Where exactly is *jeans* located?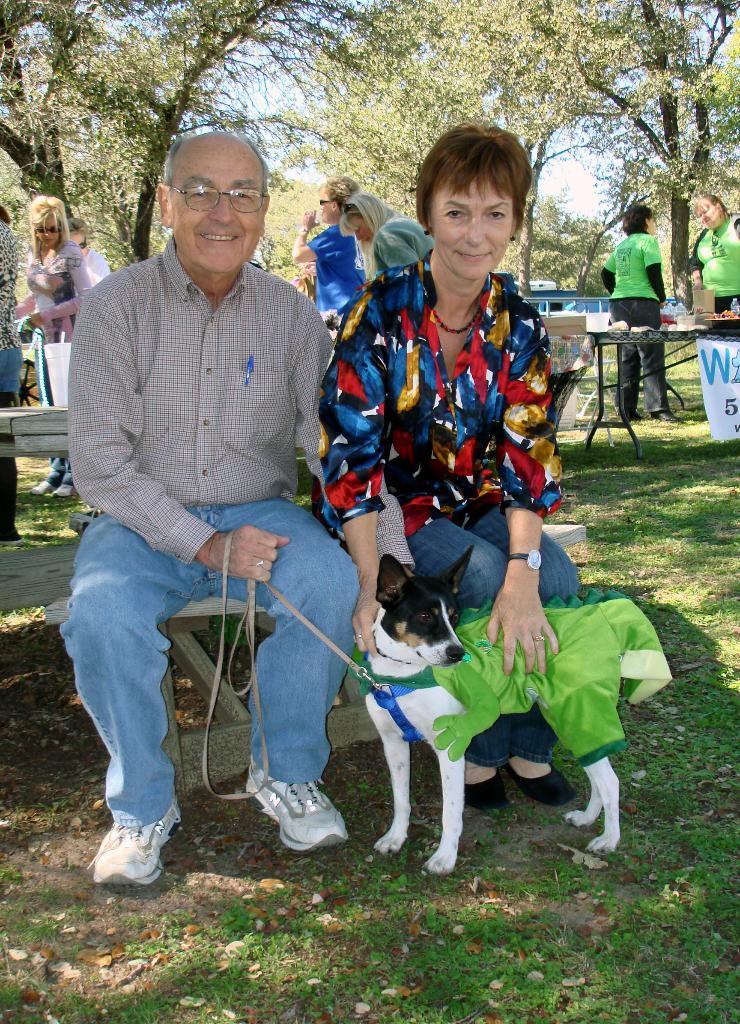
Its bounding box is 69,508,370,820.
